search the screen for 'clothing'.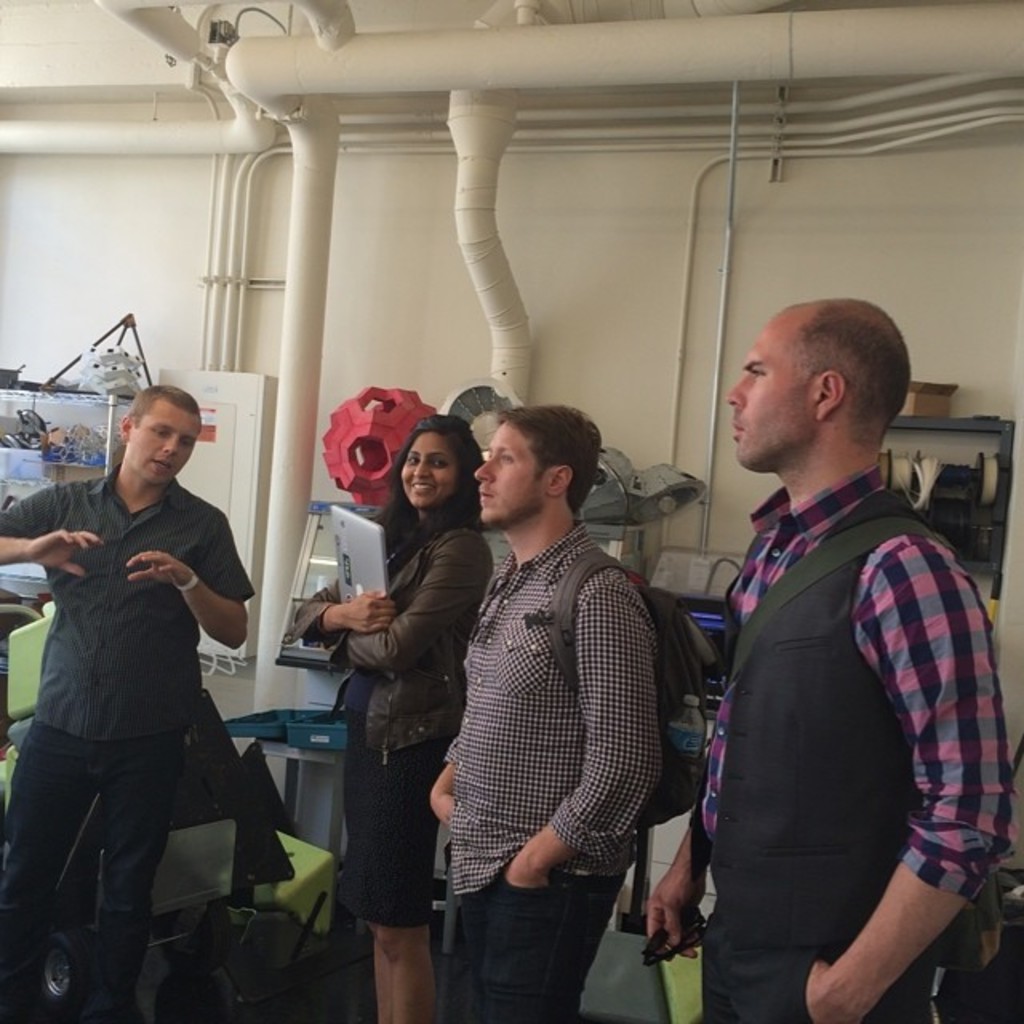
Found at crop(330, 717, 454, 922).
